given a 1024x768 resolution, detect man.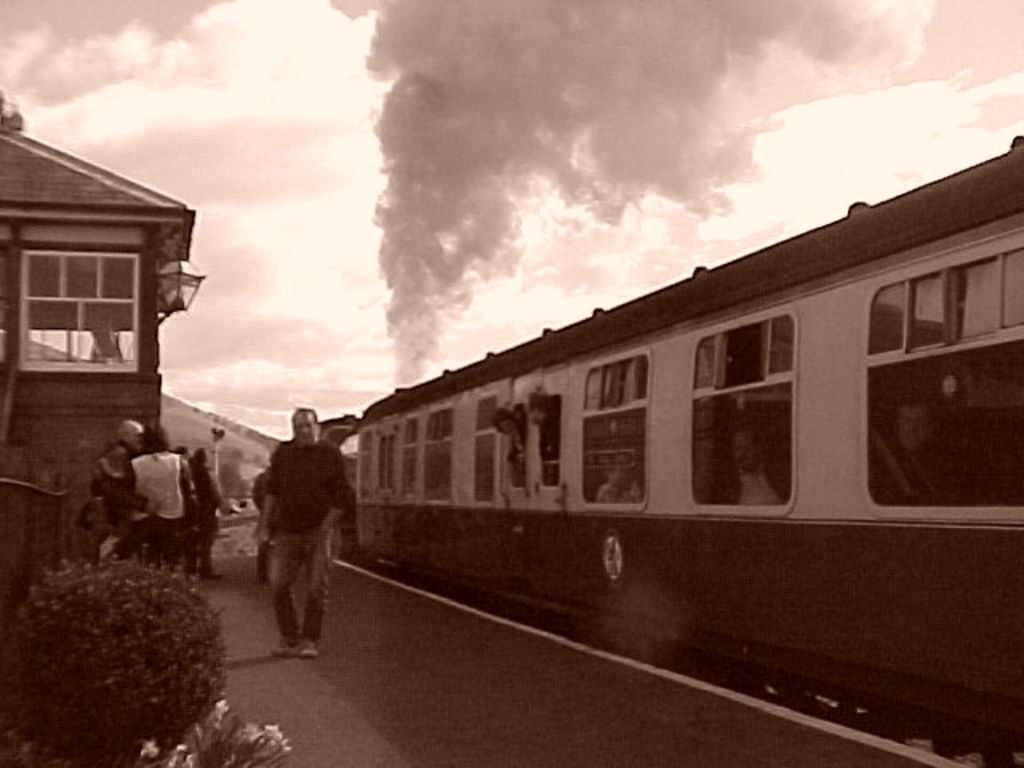
{"left": 178, "top": 445, "right": 232, "bottom": 581}.
